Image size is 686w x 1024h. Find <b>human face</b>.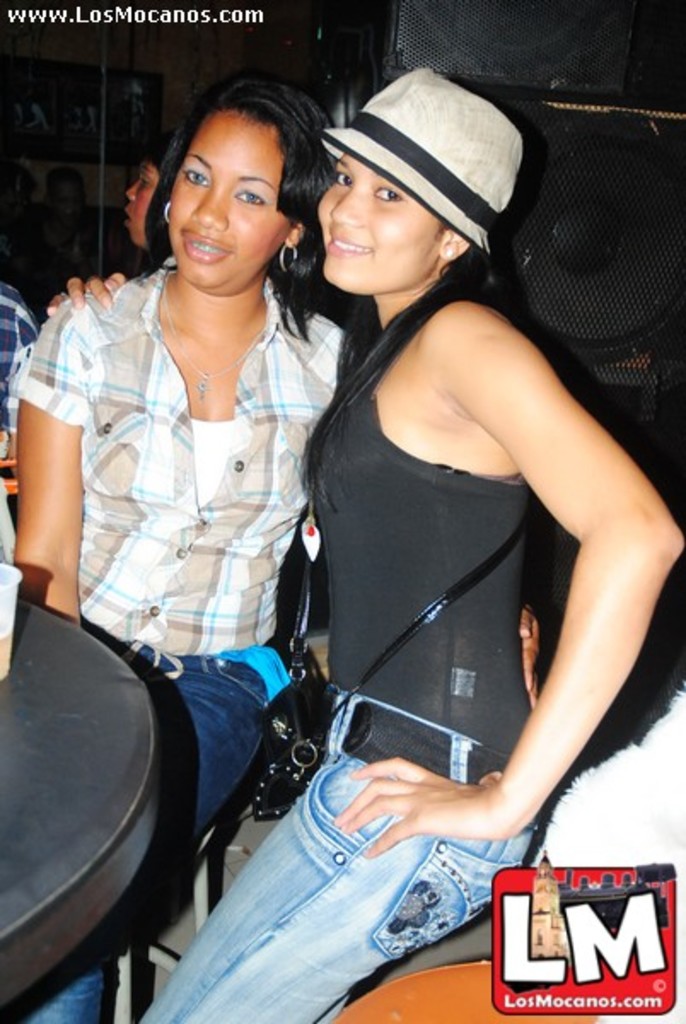
Rect(172, 109, 276, 290).
